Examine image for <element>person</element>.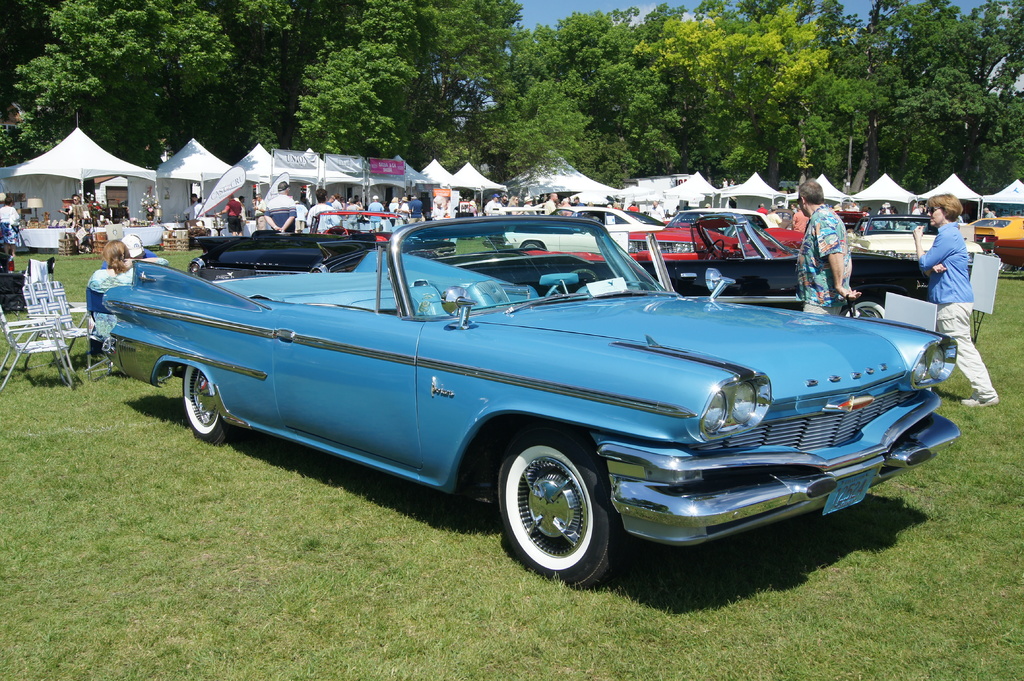
Examination result: crop(796, 175, 865, 314).
